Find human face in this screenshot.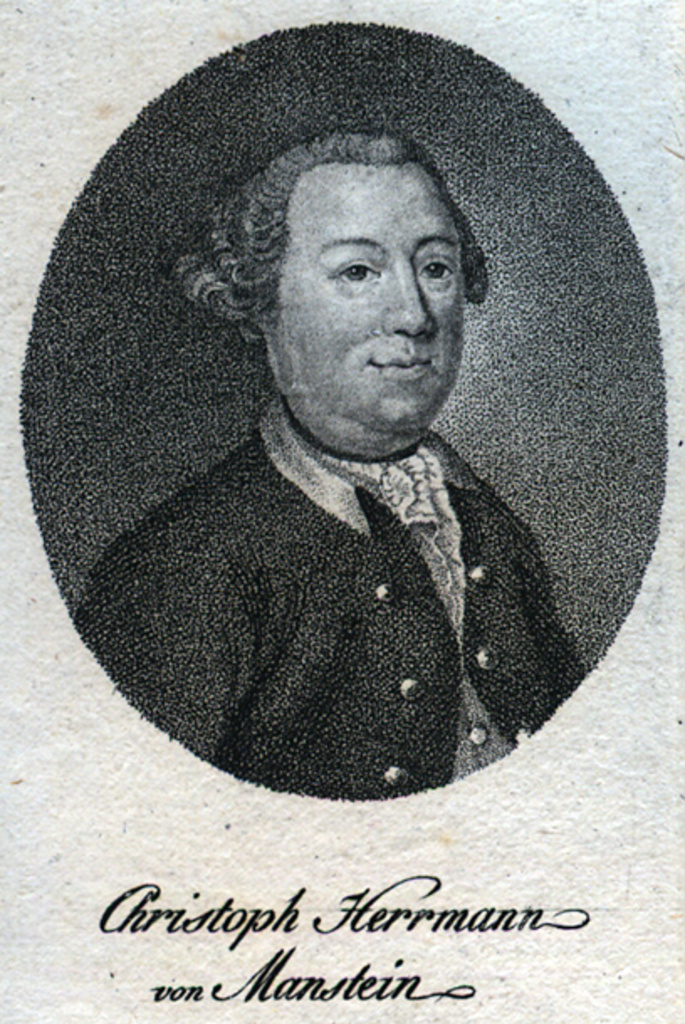
The bounding box for human face is (x1=270, y1=161, x2=463, y2=430).
